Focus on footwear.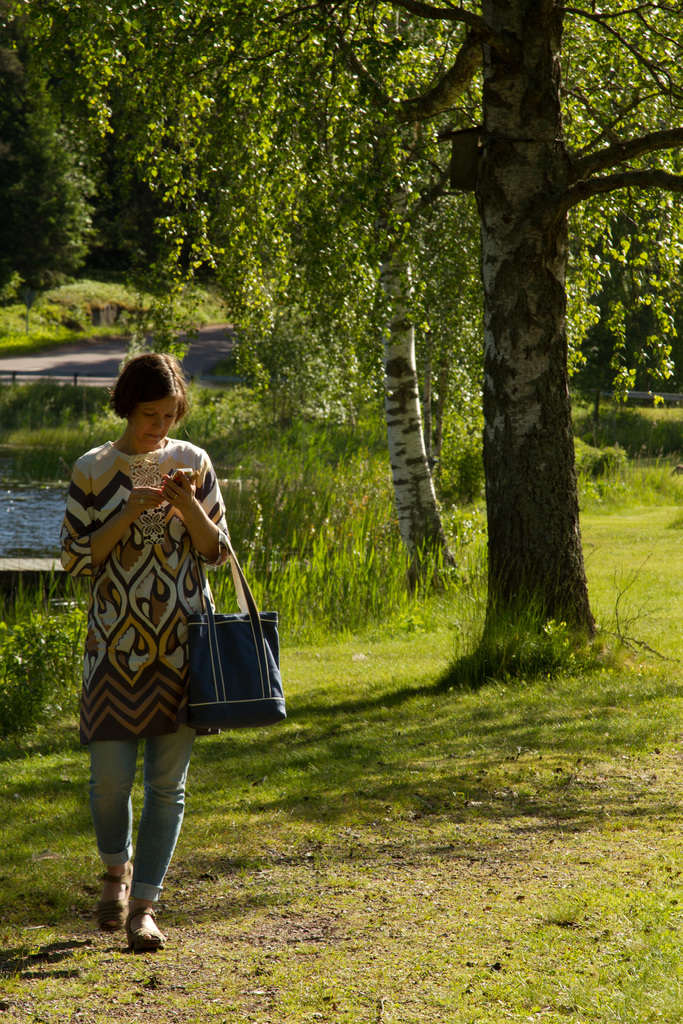
Focused at (left=128, top=904, right=167, bottom=961).
